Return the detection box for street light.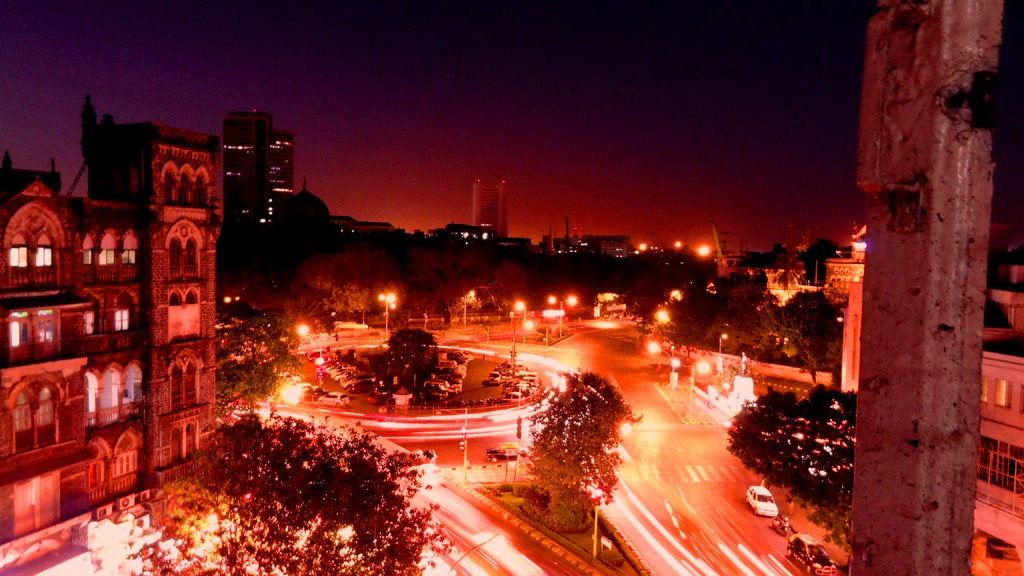
Rect(459, 287, 474, 330).
